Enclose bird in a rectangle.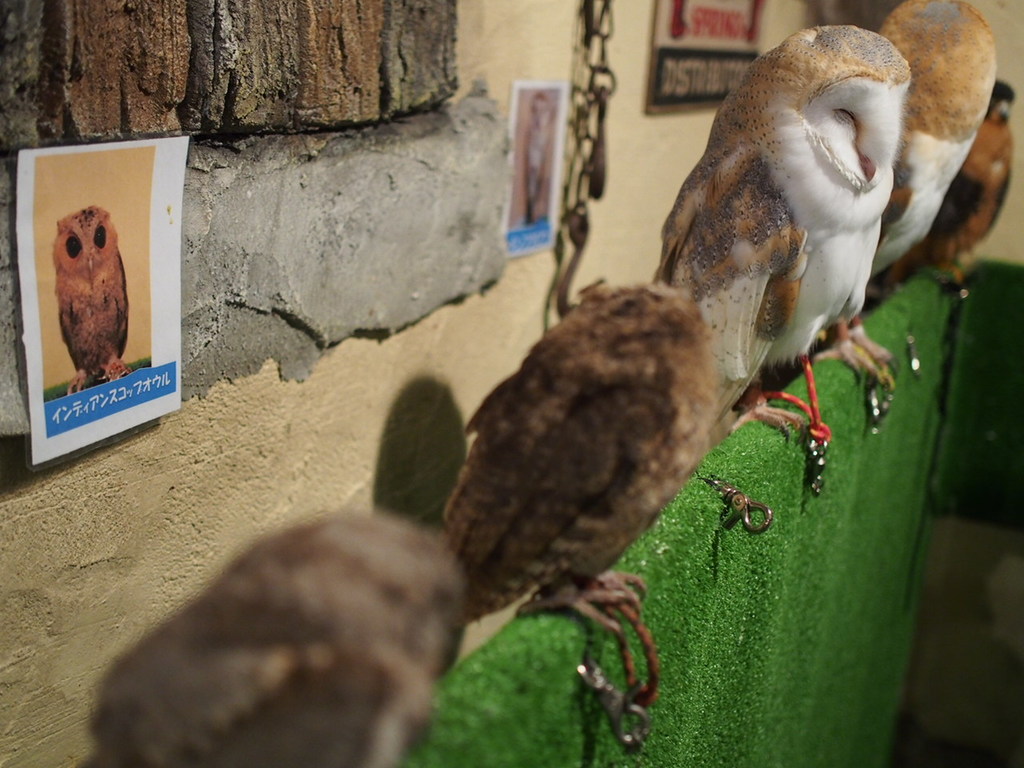
region(439, 274, 729, 702).
